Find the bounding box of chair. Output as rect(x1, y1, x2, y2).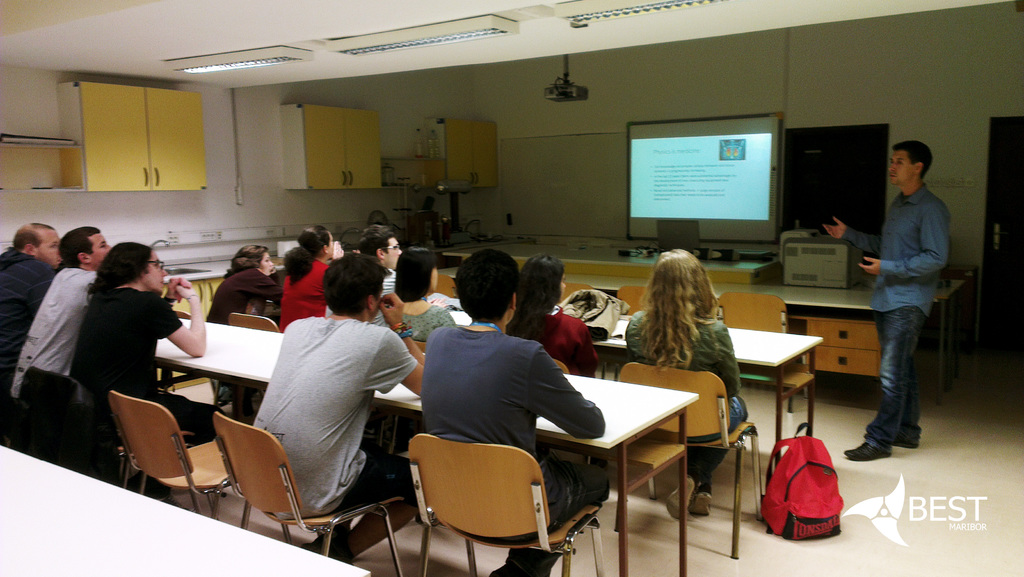
rect(556, 284, 588, 306).
